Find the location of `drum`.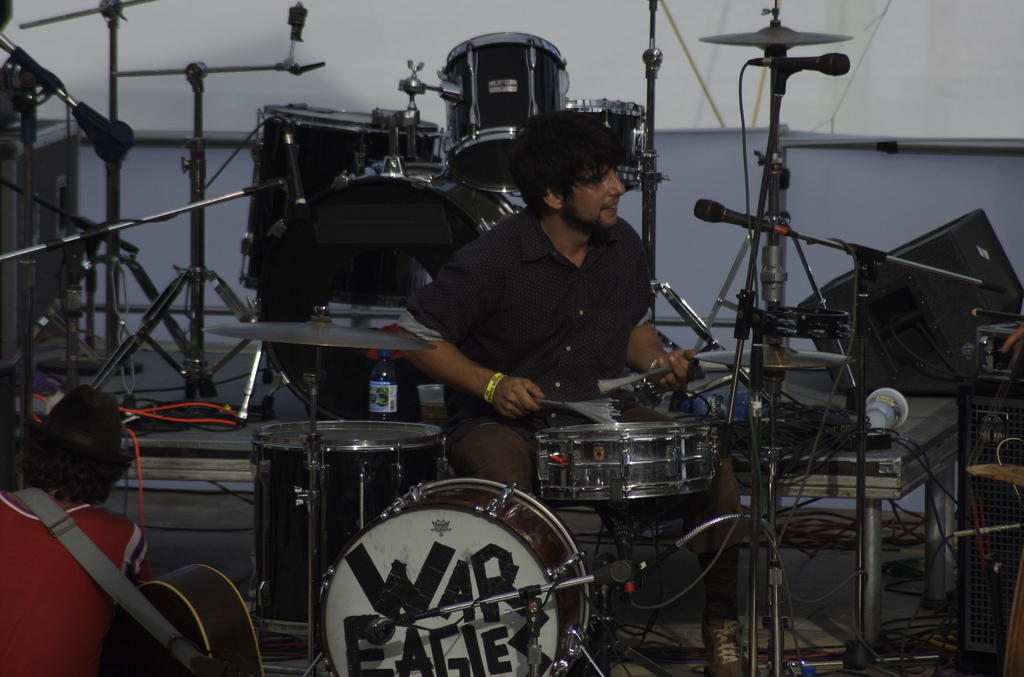
Location: (x1=319, y1=475, x2=587, y2=676).
